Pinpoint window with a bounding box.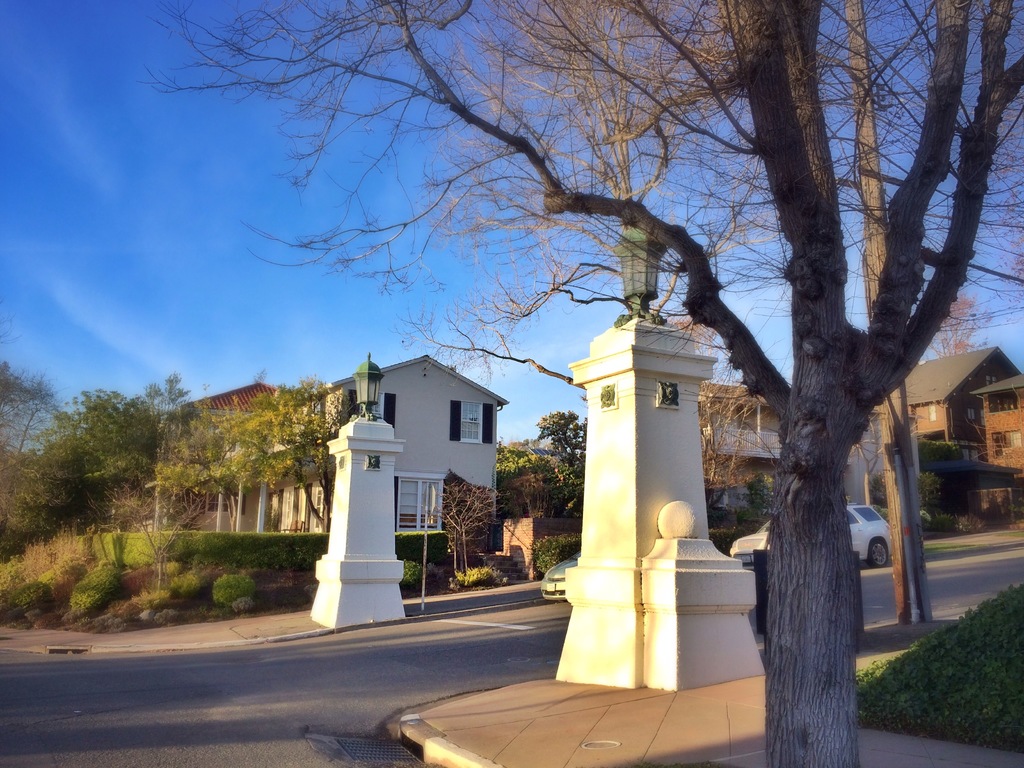
crop(397, 472, 448, 534).
